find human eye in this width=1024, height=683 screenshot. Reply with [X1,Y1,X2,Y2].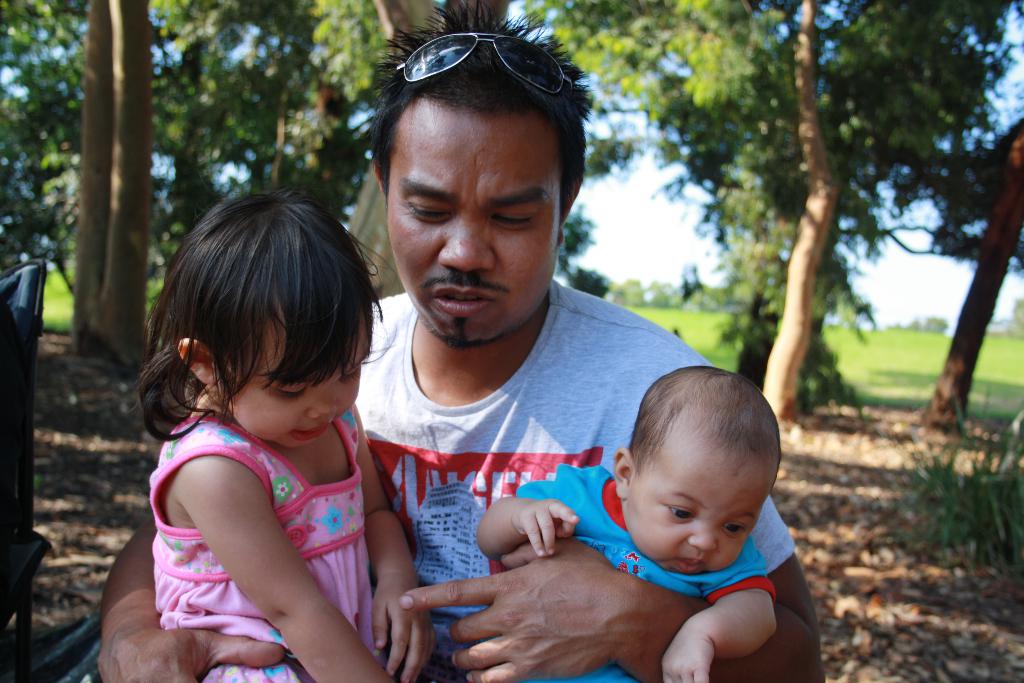
[660,505,694,526].
